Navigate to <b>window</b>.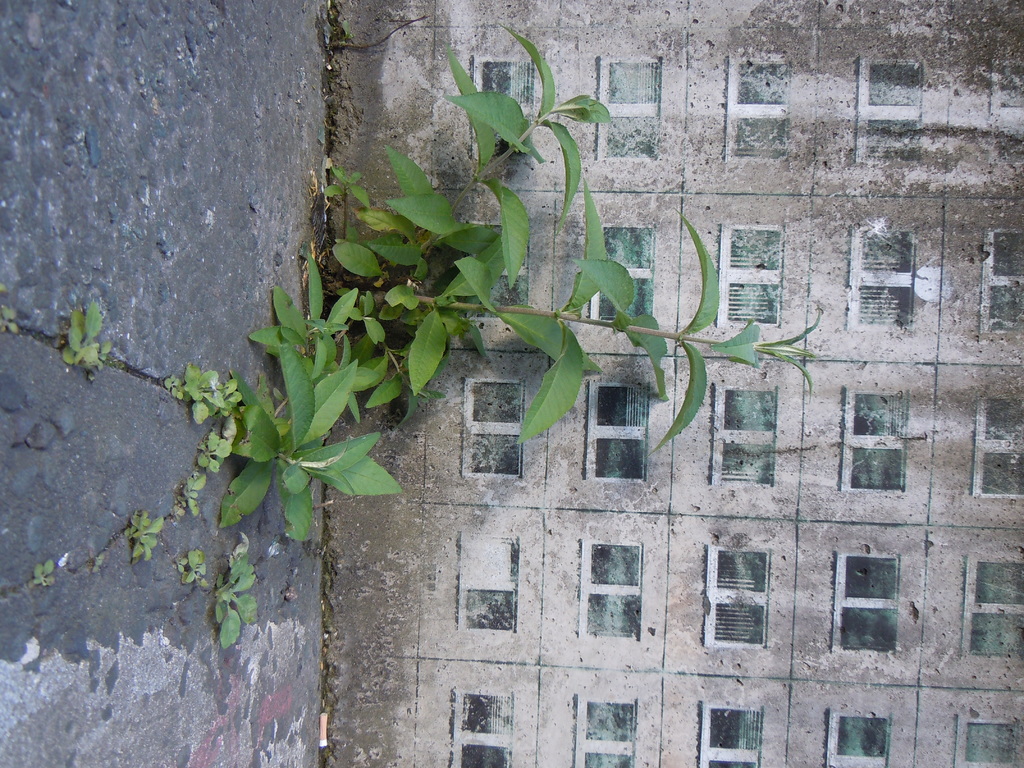
Navigation target: 829,540,916,657.
